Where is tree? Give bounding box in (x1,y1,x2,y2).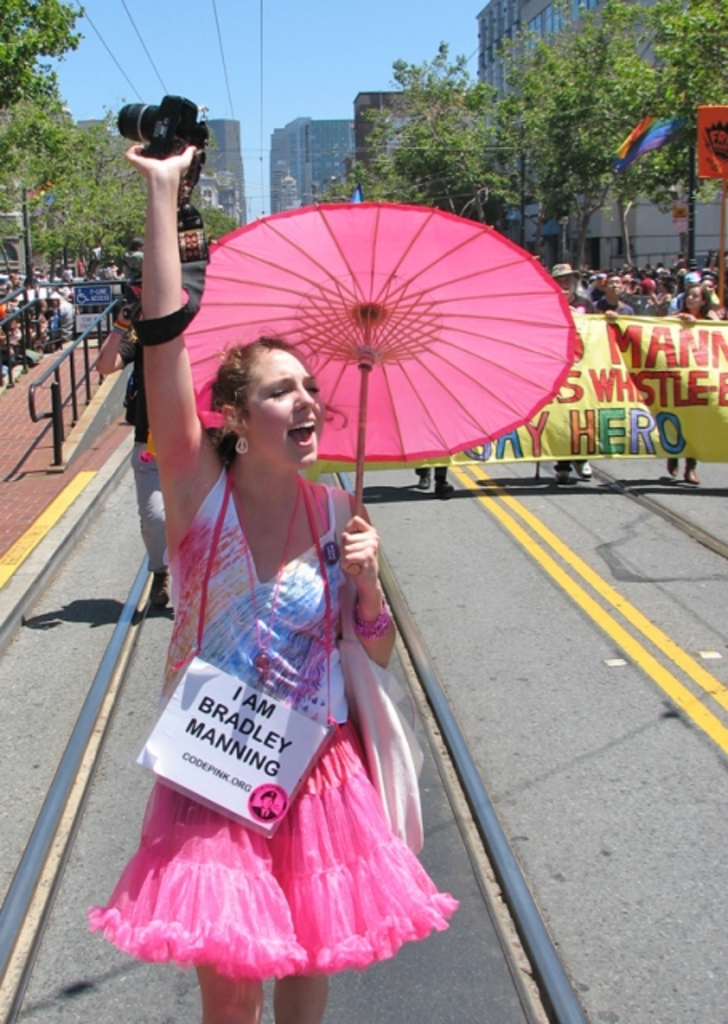
(302,184,328,216).
